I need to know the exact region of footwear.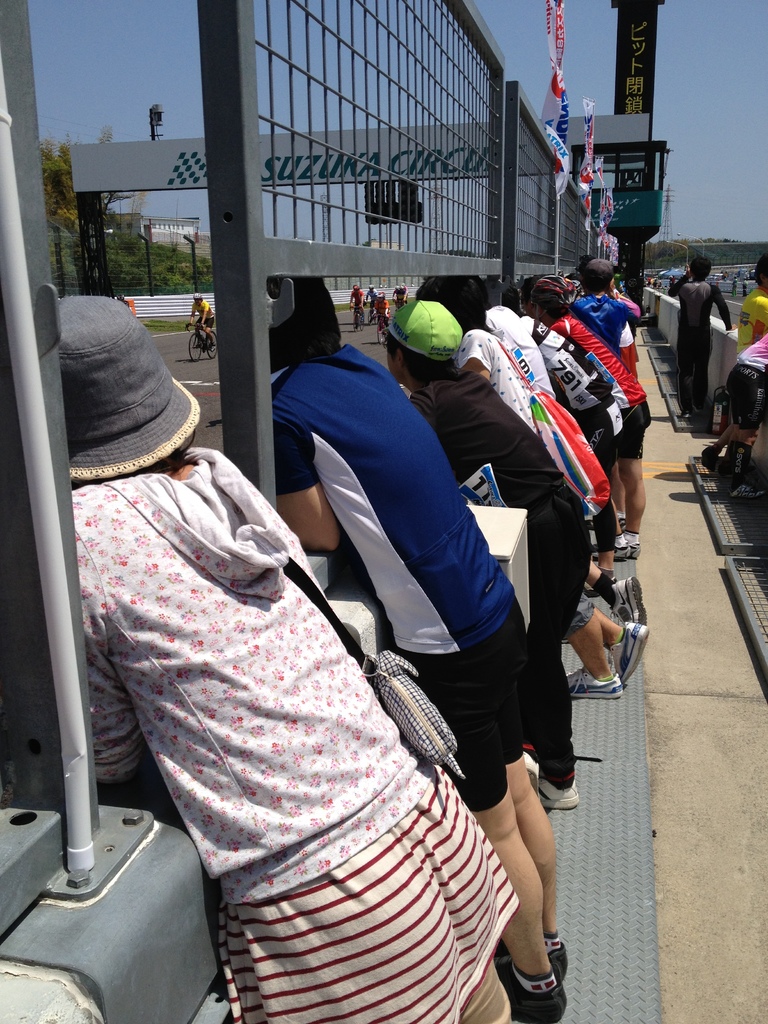
Region: [left=564, top=666, right=627, bottom=699].
